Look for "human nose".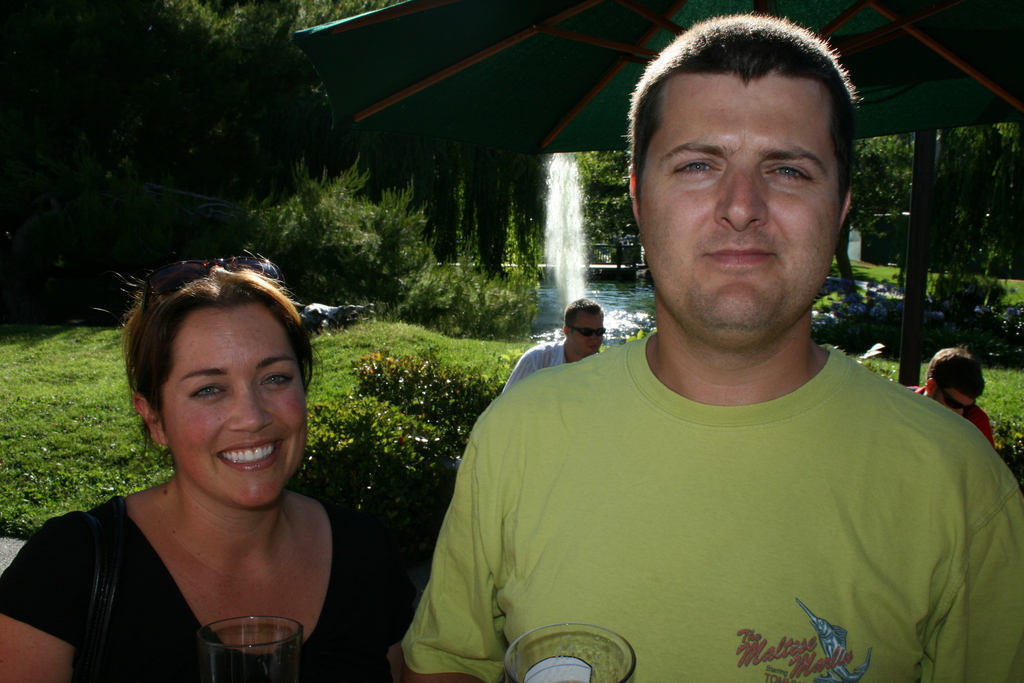
Found: [left=586, top=334, right=601, bottom=345].
